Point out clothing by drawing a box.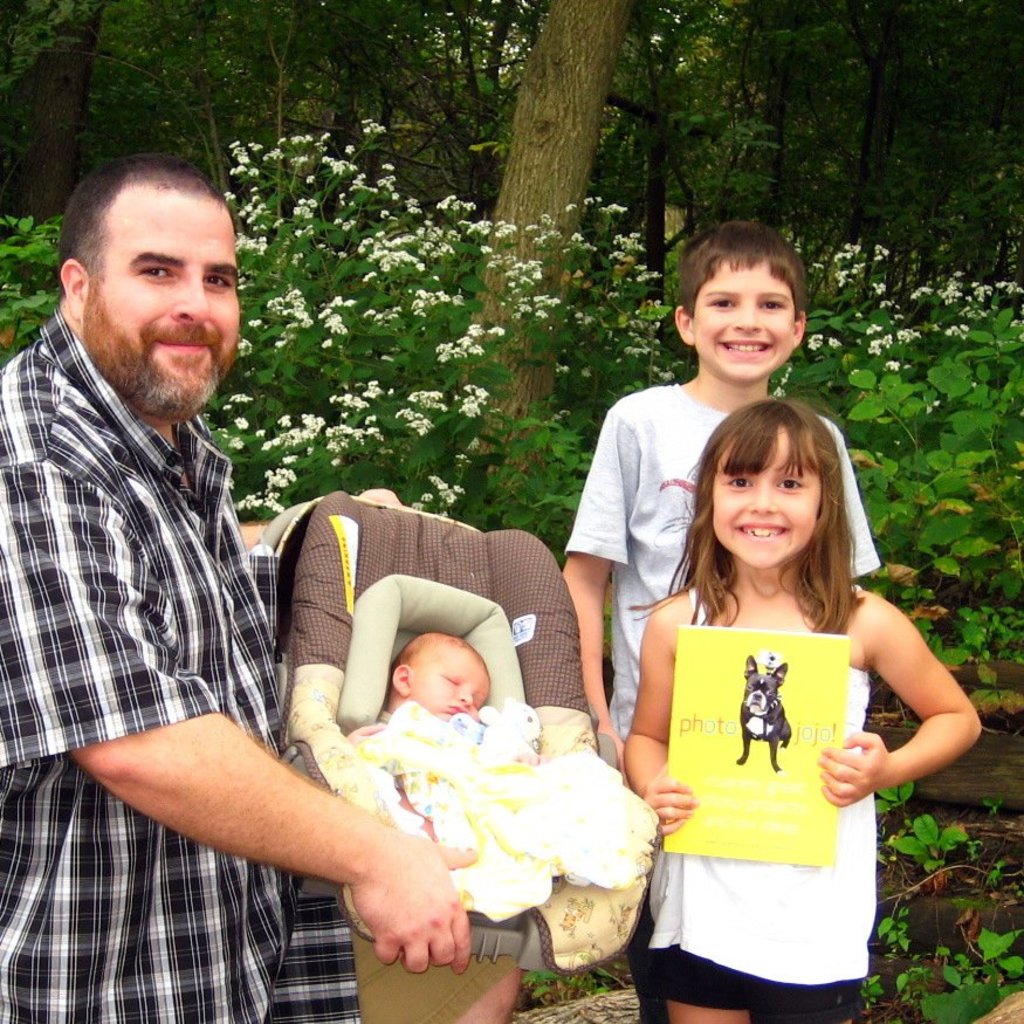
select_region(562, 378, 880, 1023).
